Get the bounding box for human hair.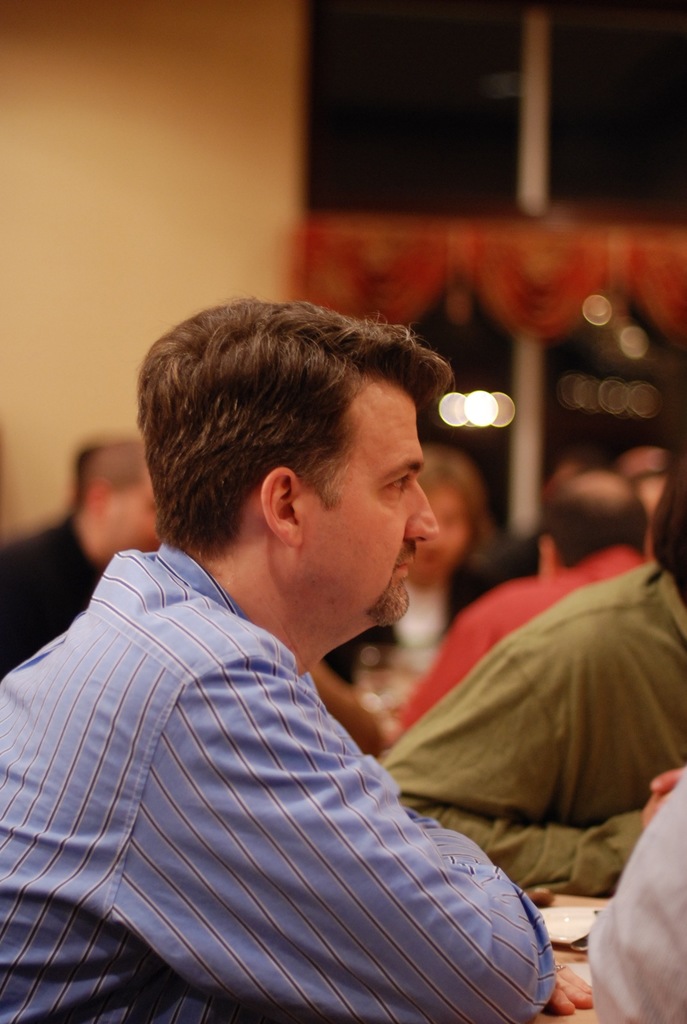
detection(642, 466, 686, 595).
